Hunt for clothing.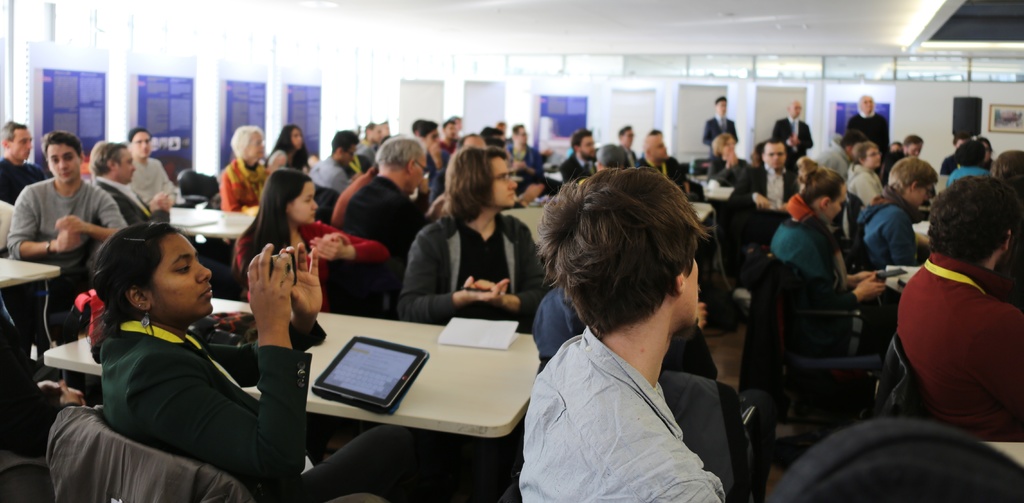
Hunted down at x1=522 y1=325 x2=729 y2=502.
